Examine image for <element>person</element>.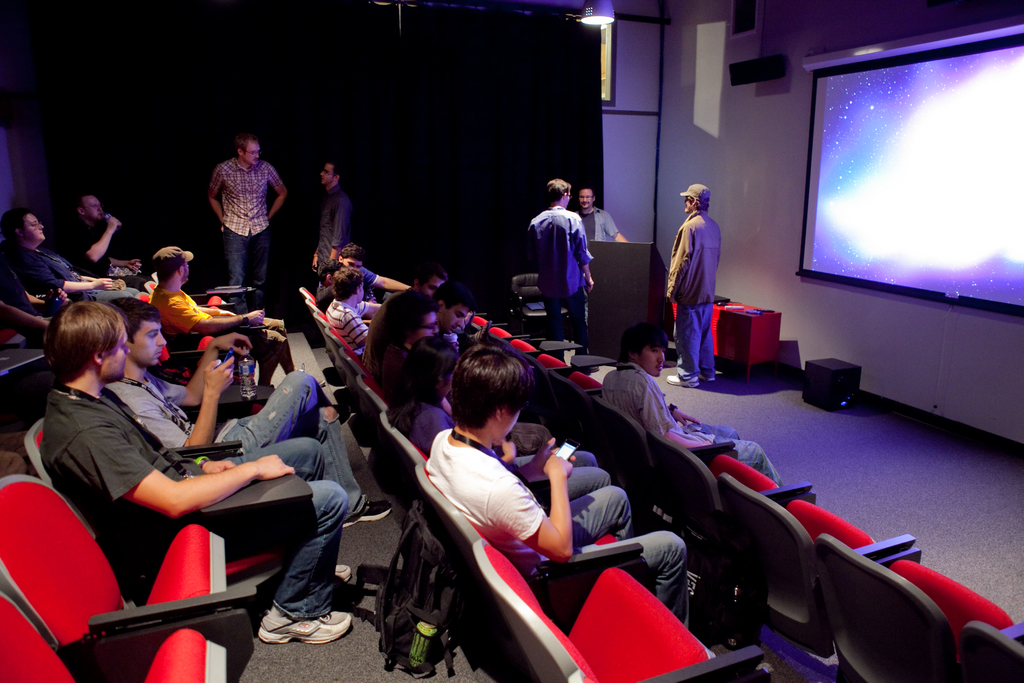
Examination result: (425,343,691,632).
